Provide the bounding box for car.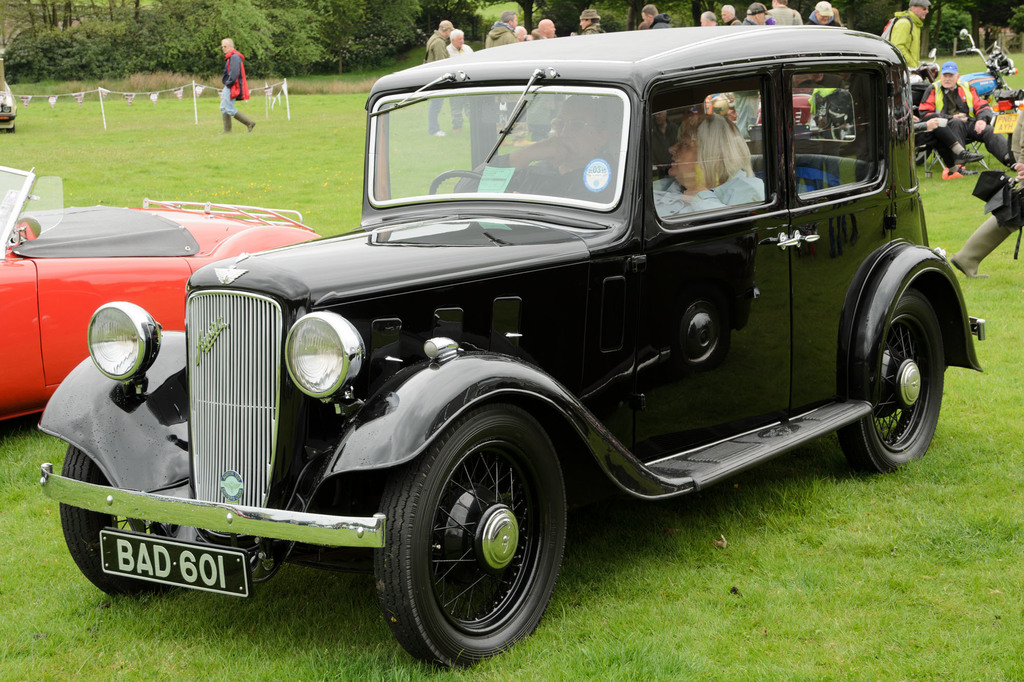
0,164,320,422.
